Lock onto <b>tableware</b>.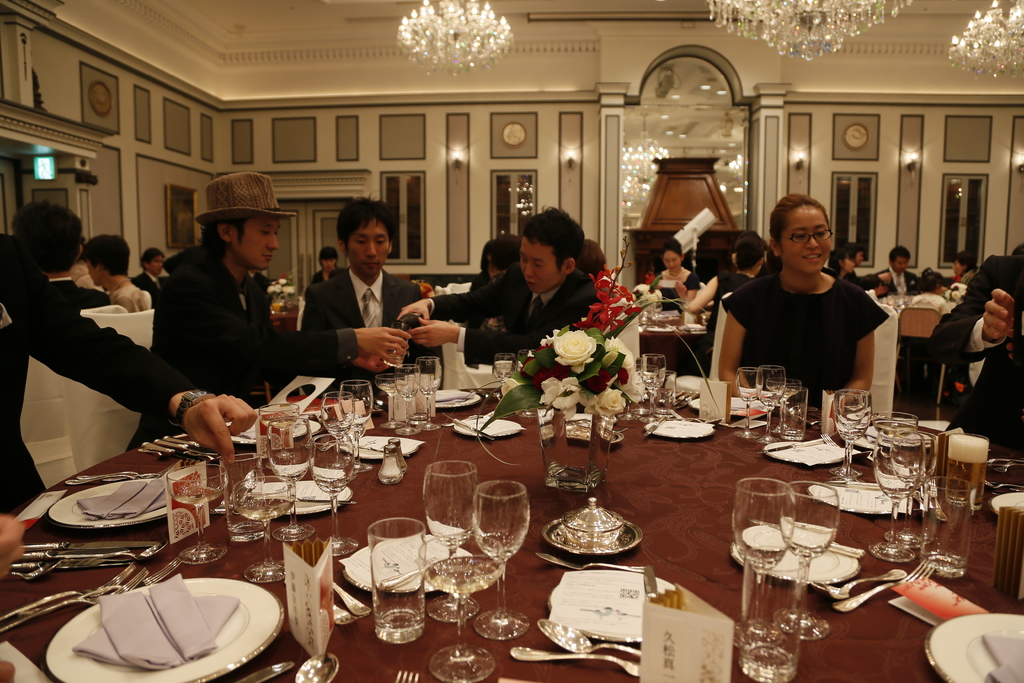
Locked: 818,432,840,448.
